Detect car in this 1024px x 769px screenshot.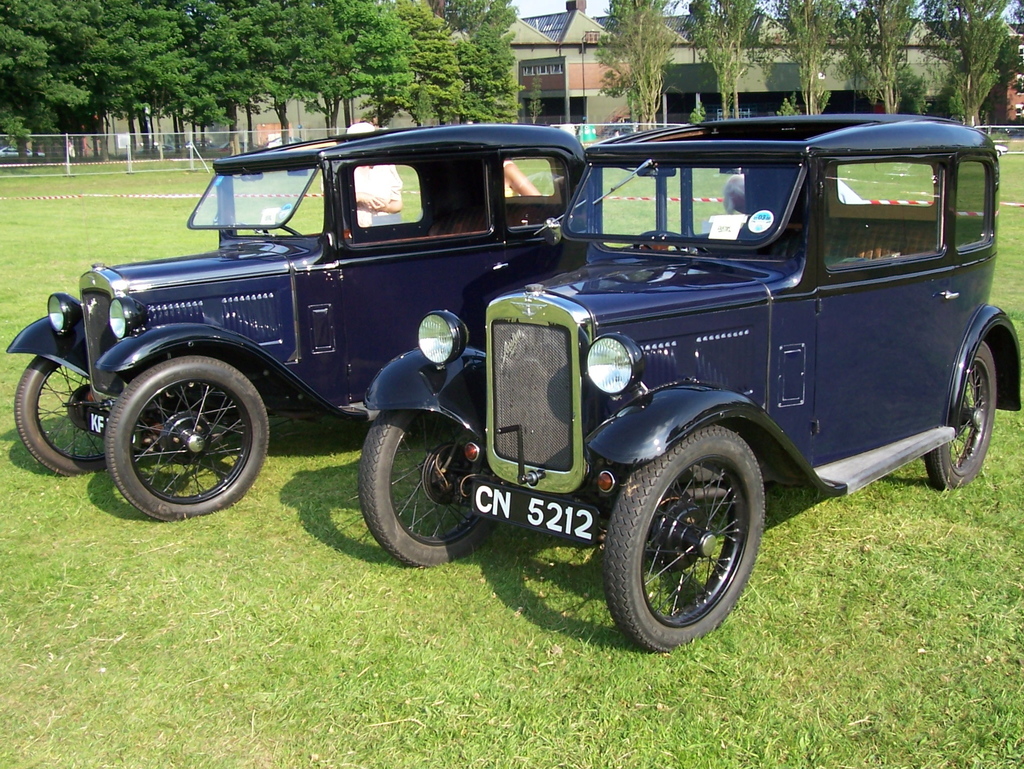
Detection: Rect(356, 113, 1023, 648).
